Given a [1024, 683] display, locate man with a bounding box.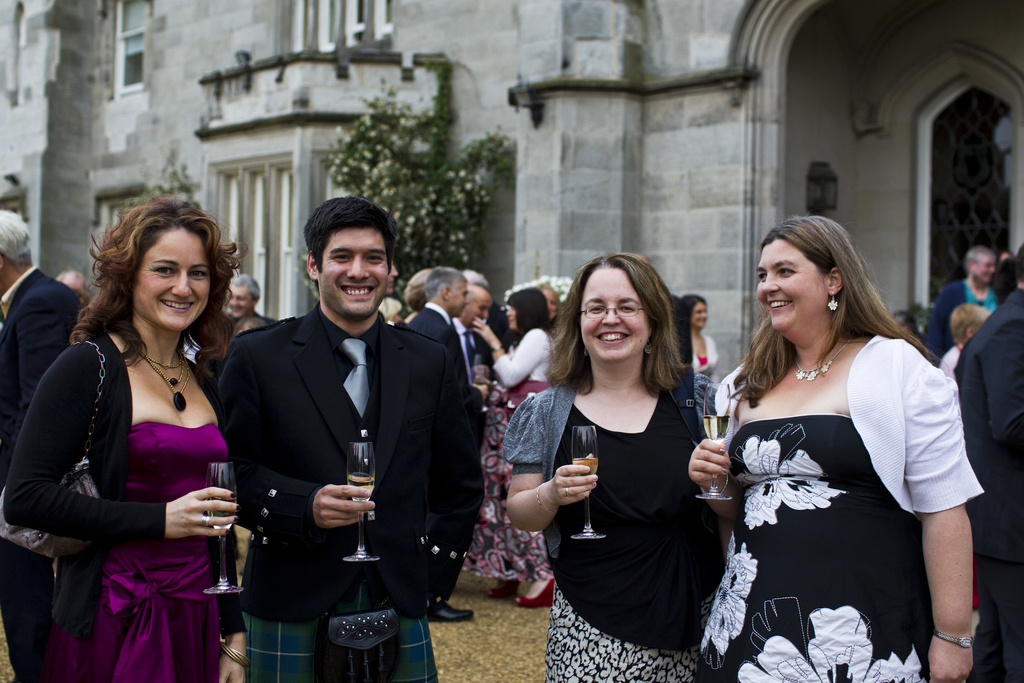
Located: 221 274 280 326.
